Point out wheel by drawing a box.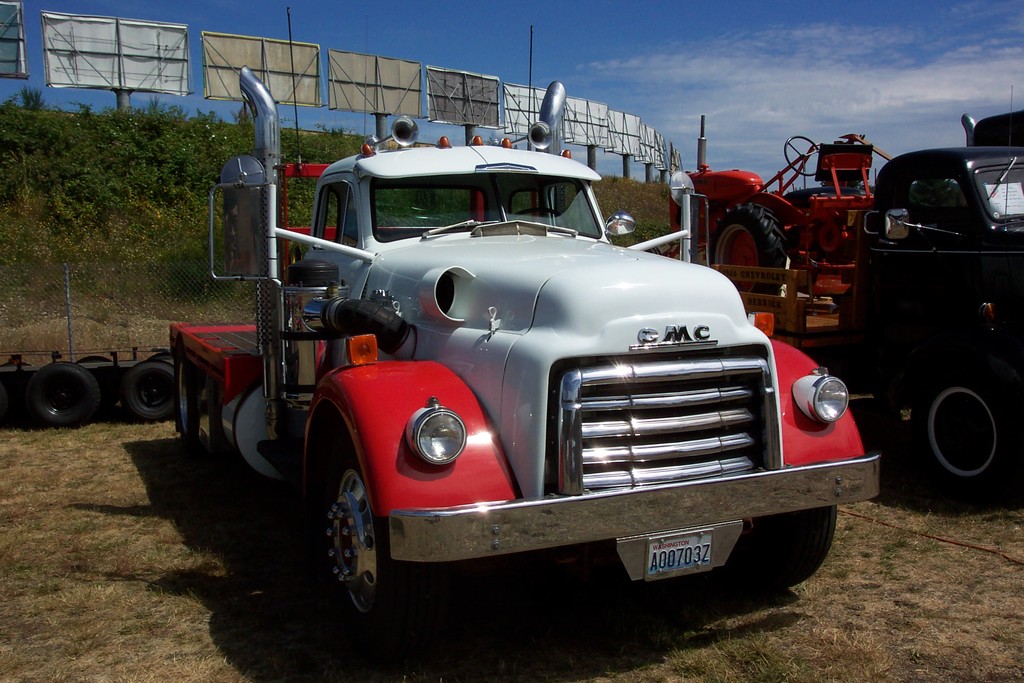
(173,372,200,441).
